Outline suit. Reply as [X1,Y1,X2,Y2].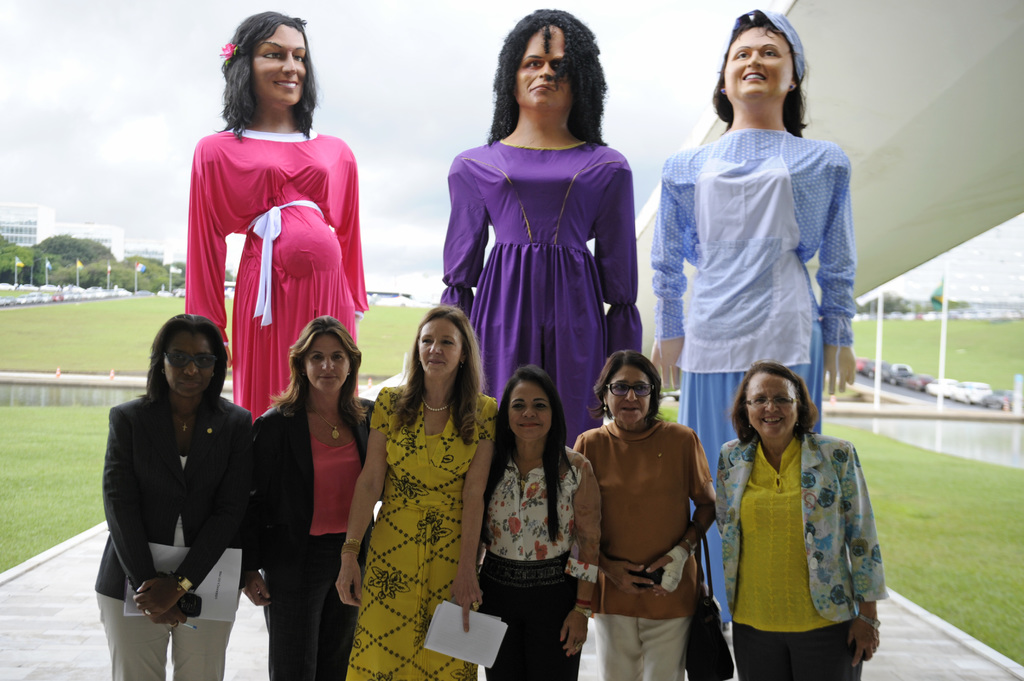
[715,436,888,680].
